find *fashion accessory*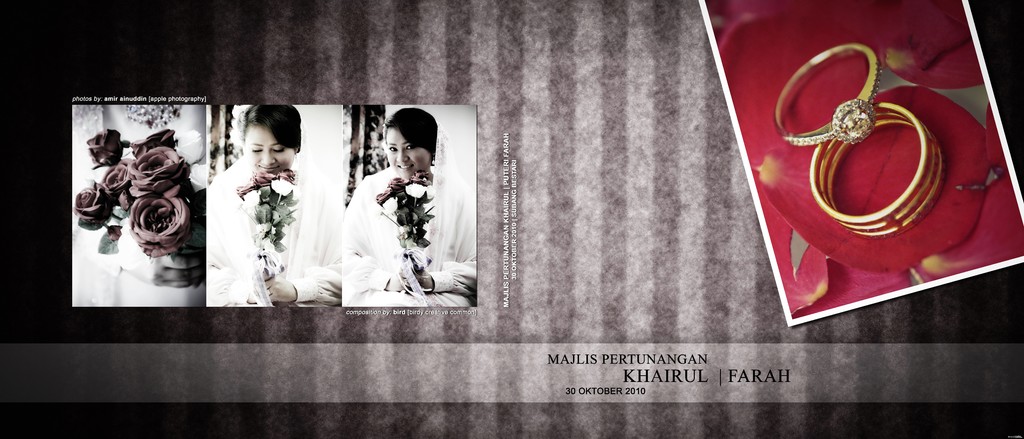
rect(266, 286, 273, 296)
